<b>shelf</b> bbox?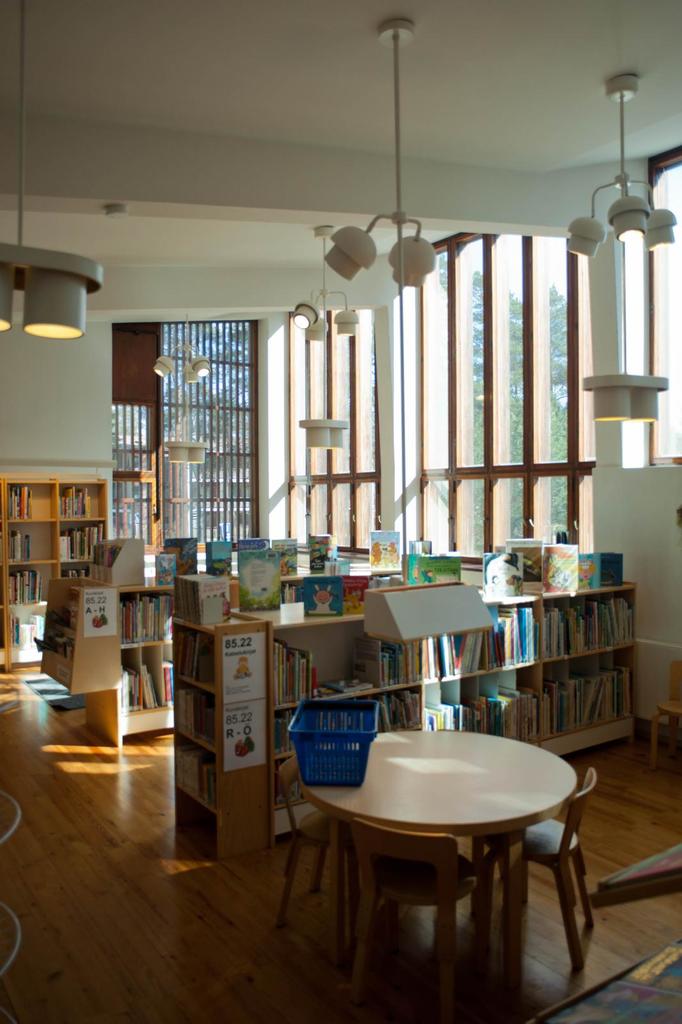
(x1=0, y1=468, x2=113, y2=666)
